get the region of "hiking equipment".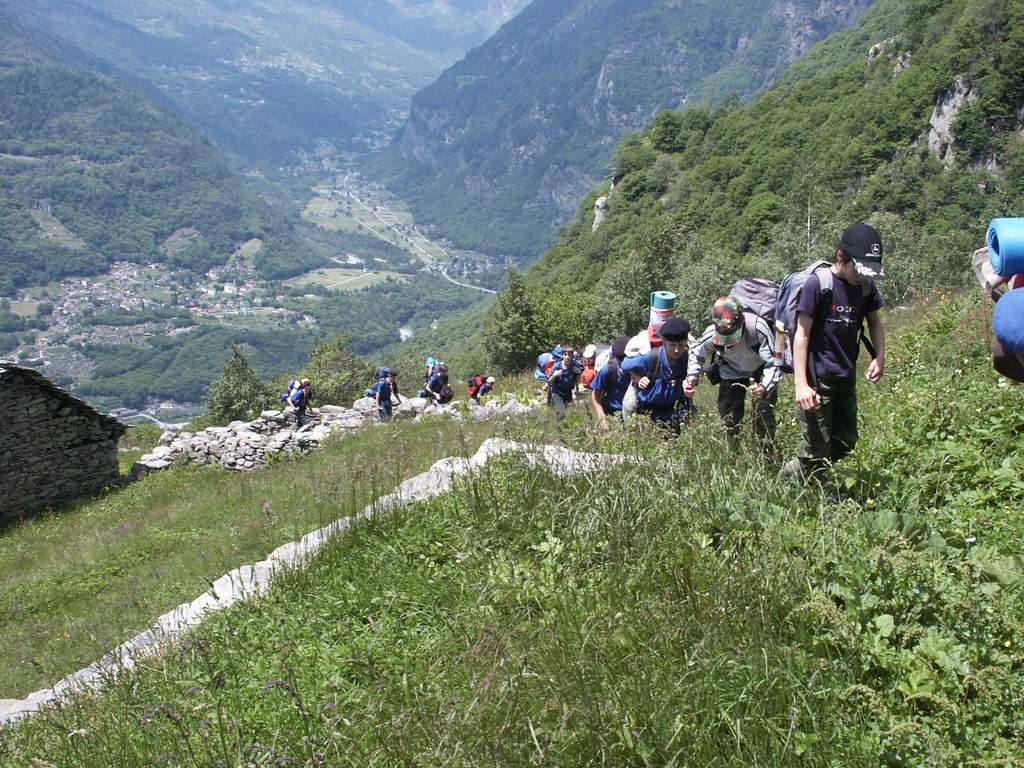
x1=371 y1=363 x2=392 y2=396.
